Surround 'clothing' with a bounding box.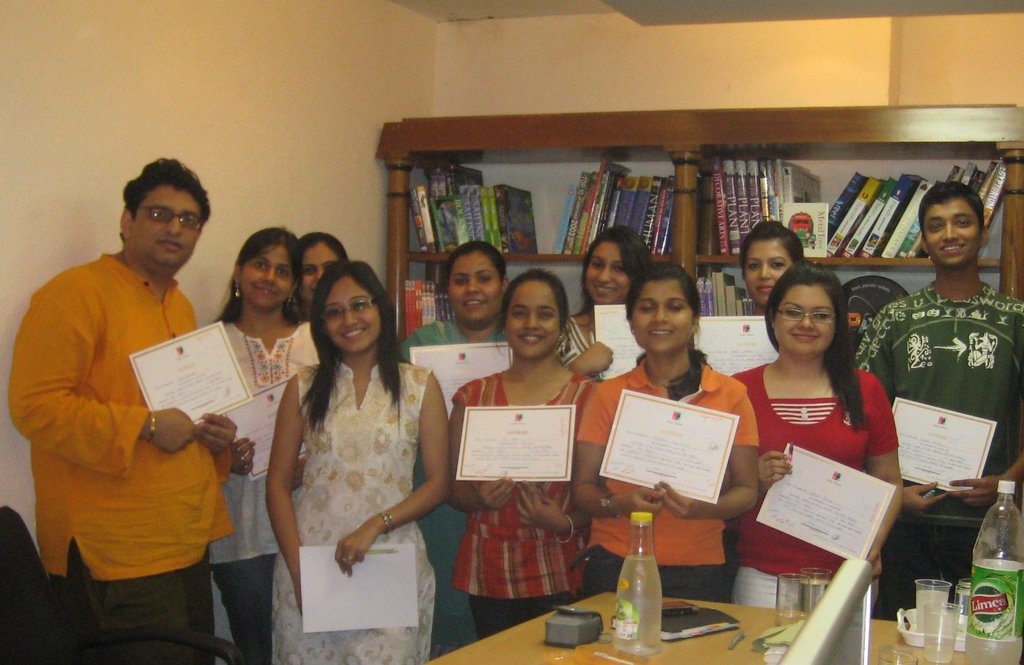
<box>402,315,507,657</box>.
